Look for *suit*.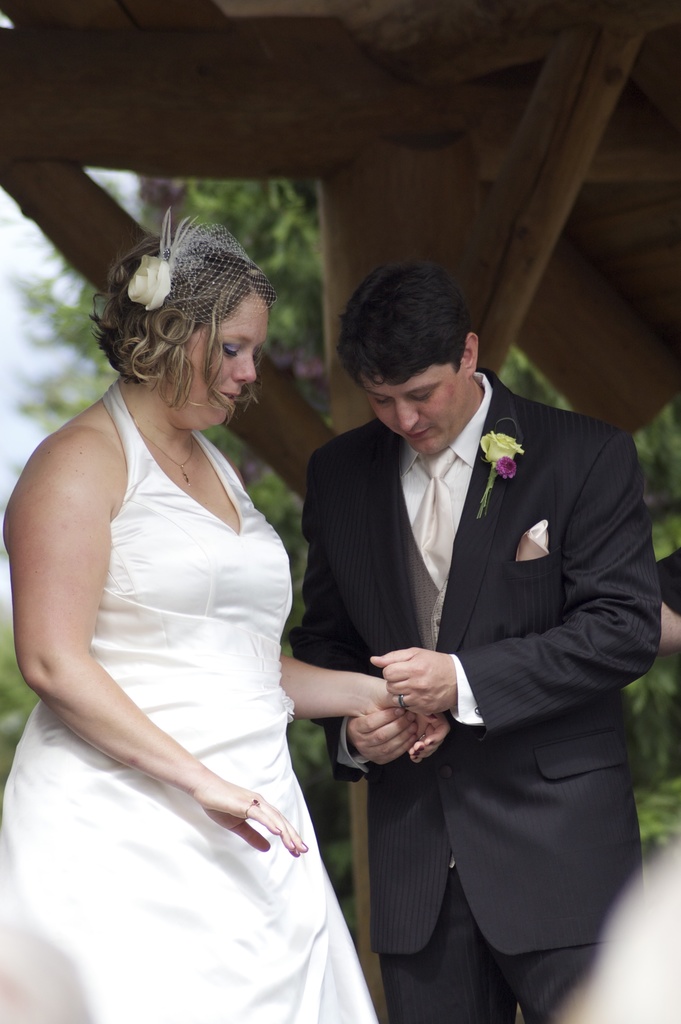
Found: [302, 270, 644, 1023].
